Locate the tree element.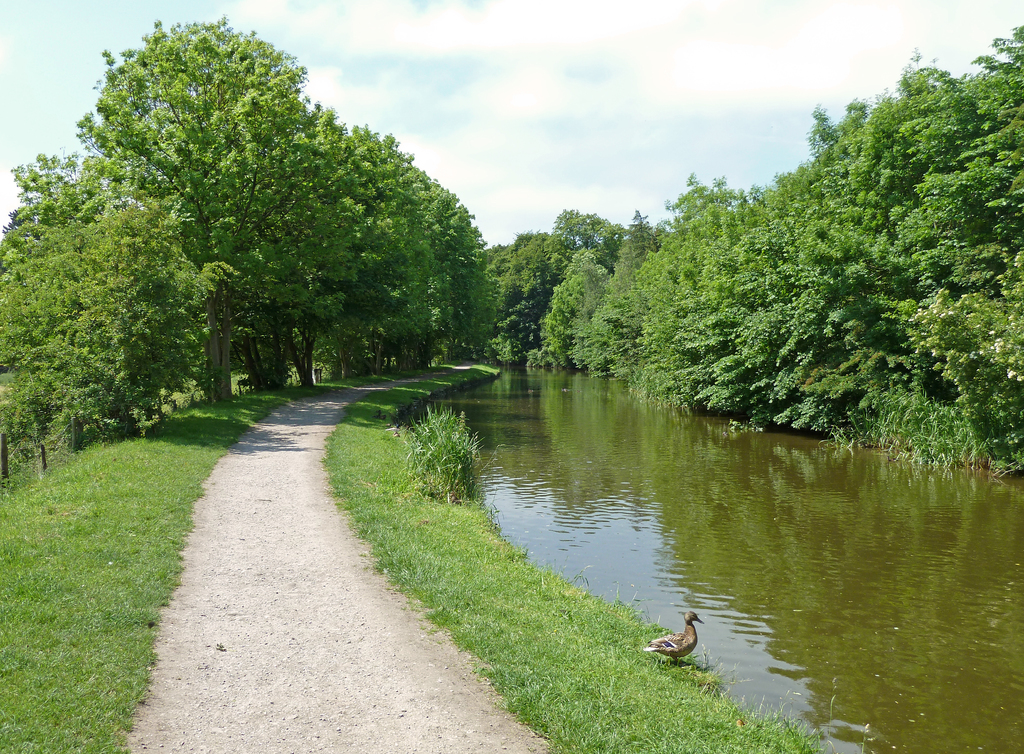
Element bbox: detection(0, 147, 223, 454).
